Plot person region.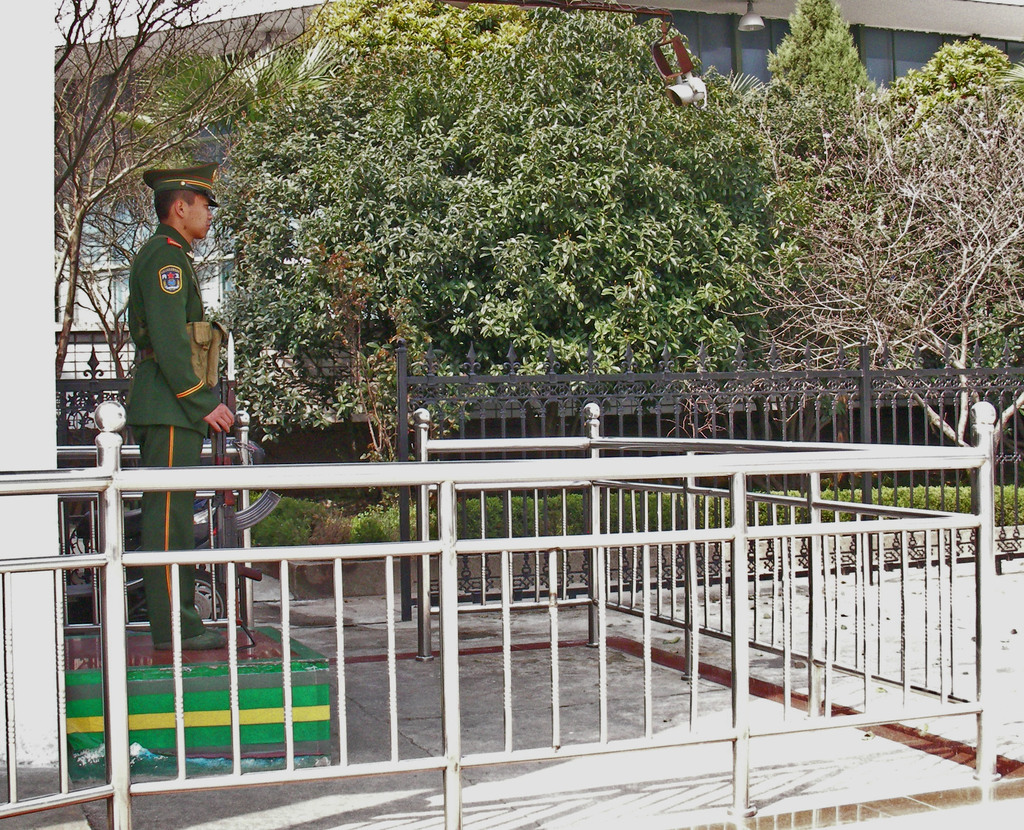
Plotted at <bbox>128, 160, 232, 651</bbox>.
